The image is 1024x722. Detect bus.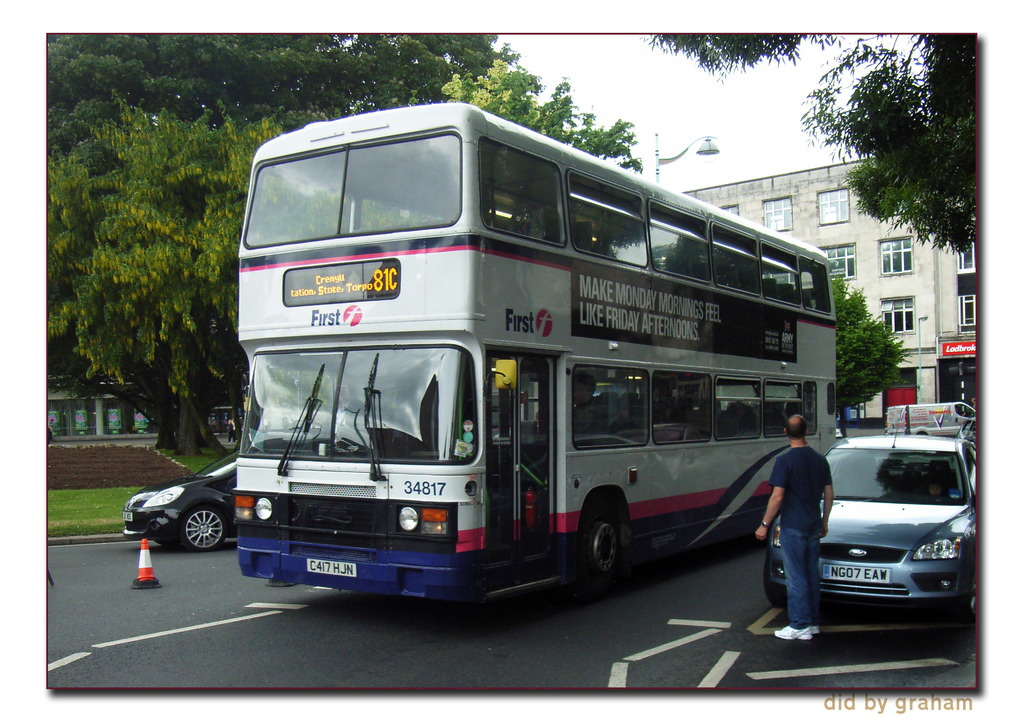
Detection: crop(231, 101, 834, 622).
